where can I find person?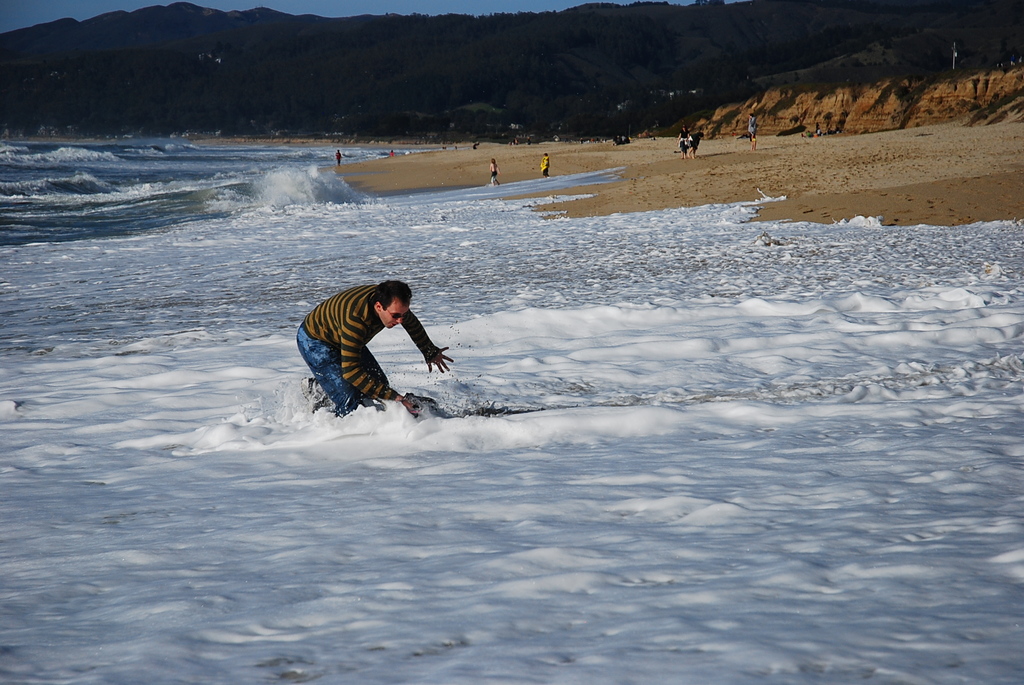
You can find it at pyautogui.locateOnScreen(687, 133, 706, 161).
